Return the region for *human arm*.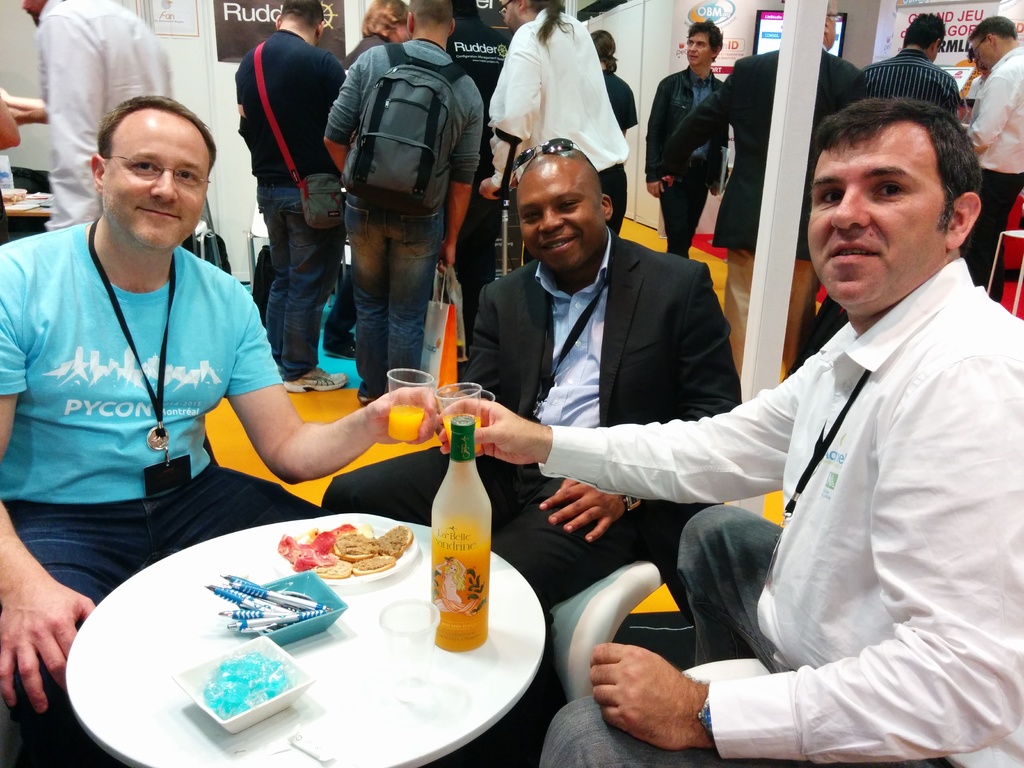
(434,357,811,512).
